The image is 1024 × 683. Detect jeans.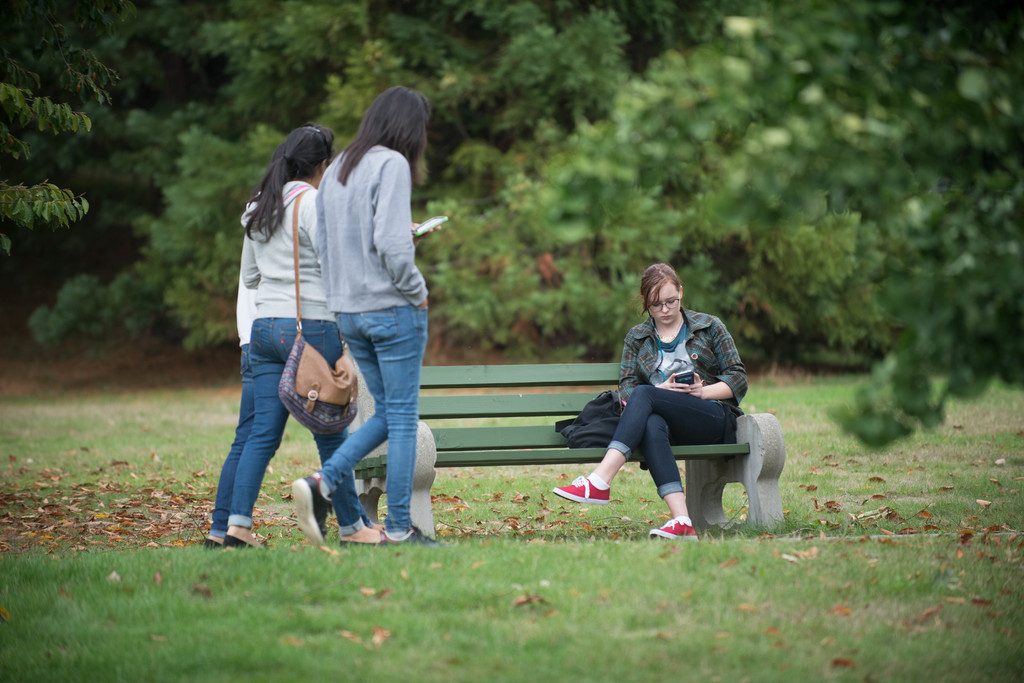
Detection: (left=340, top=289, right=431, bottom=561).
